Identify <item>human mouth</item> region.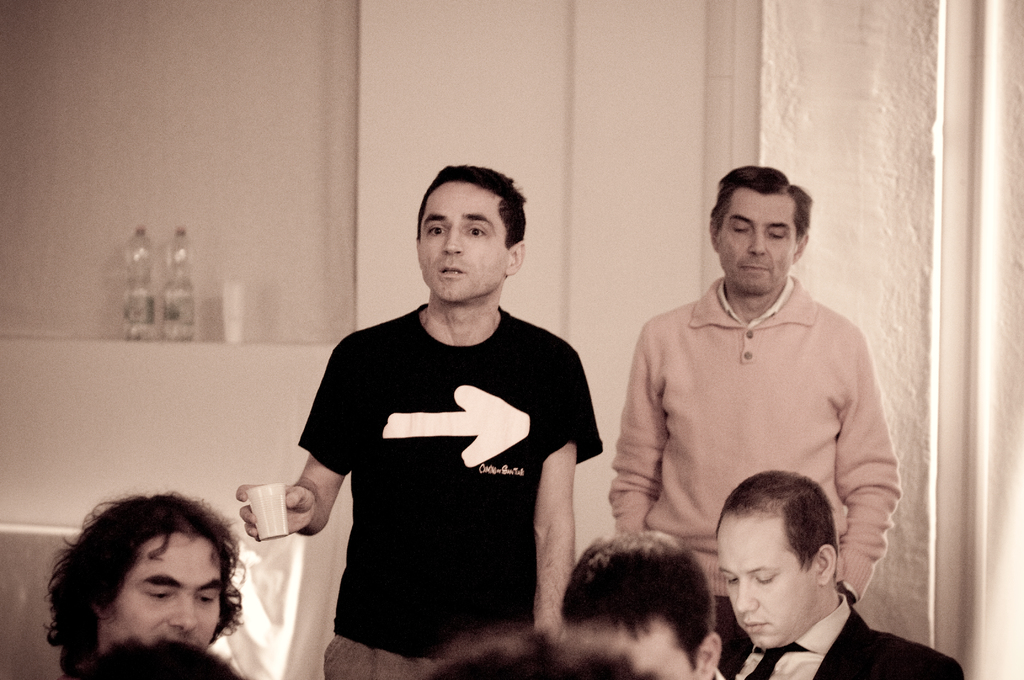
Region: bbox=(444, 263, 463, 278).
